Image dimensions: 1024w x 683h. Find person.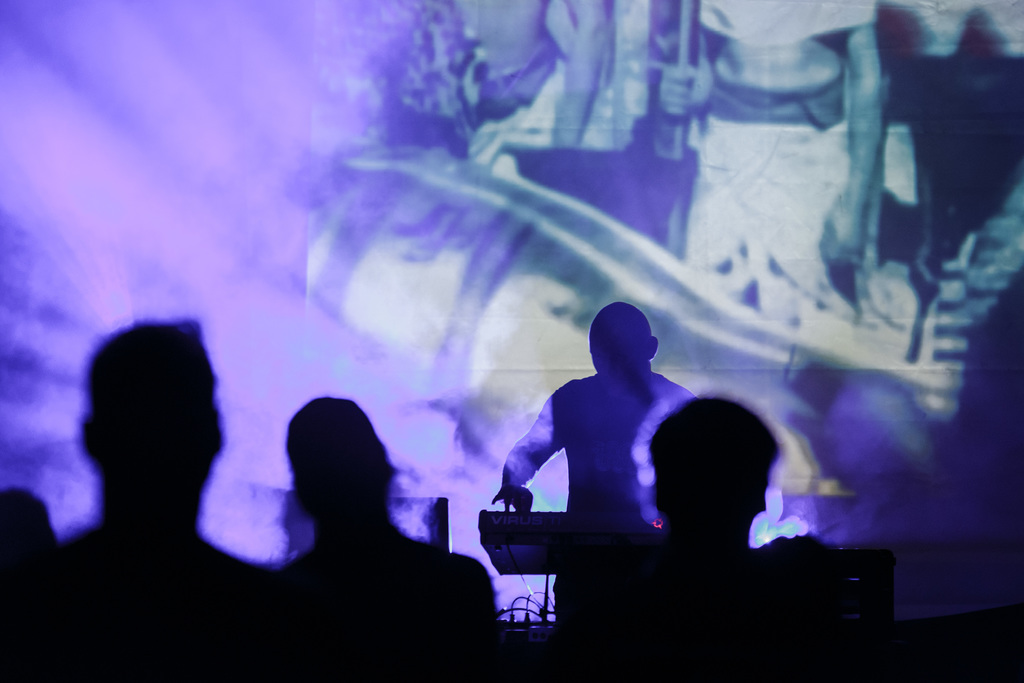
pyautogui.locateOnScreen(269, 399, 502, 682).
